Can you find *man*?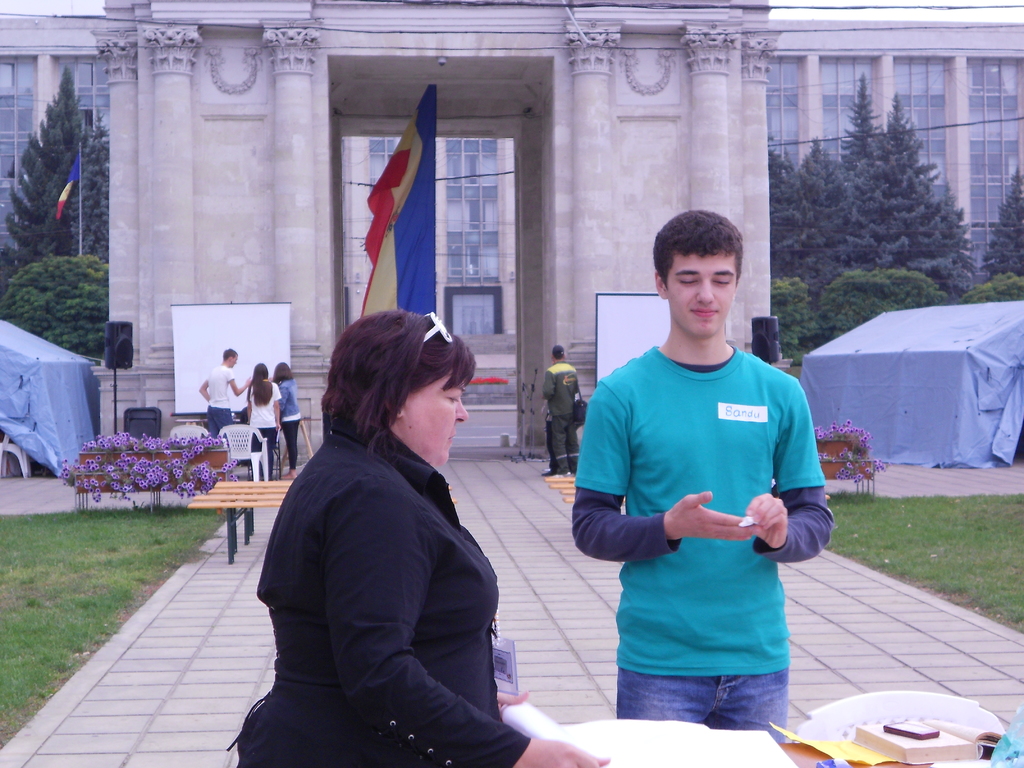
Yes, bounding box: select_region(540, 356, 578, 477).
